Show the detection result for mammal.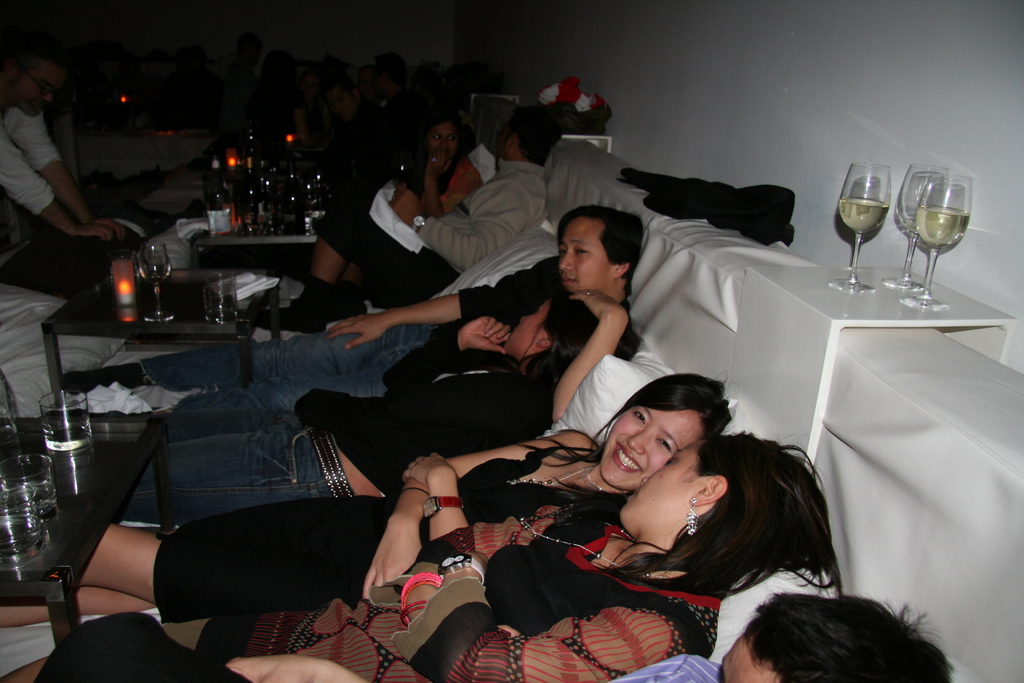
<box>257,104,556,331</box>.
